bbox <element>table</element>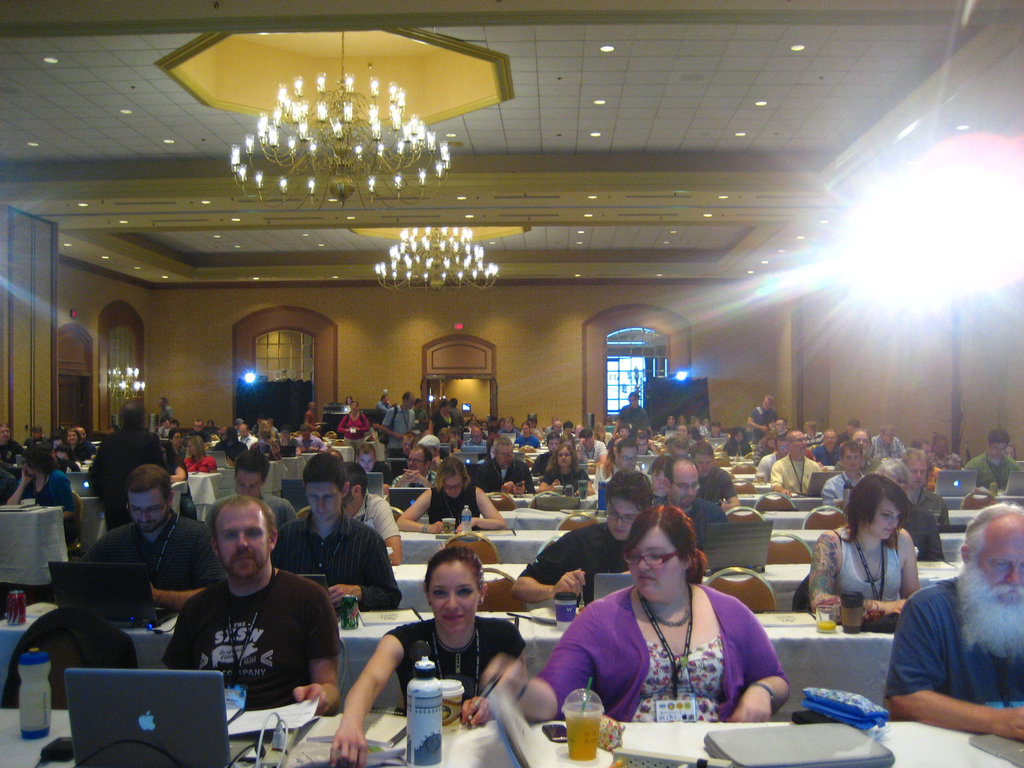
rect(0, 603, 902, 716)
